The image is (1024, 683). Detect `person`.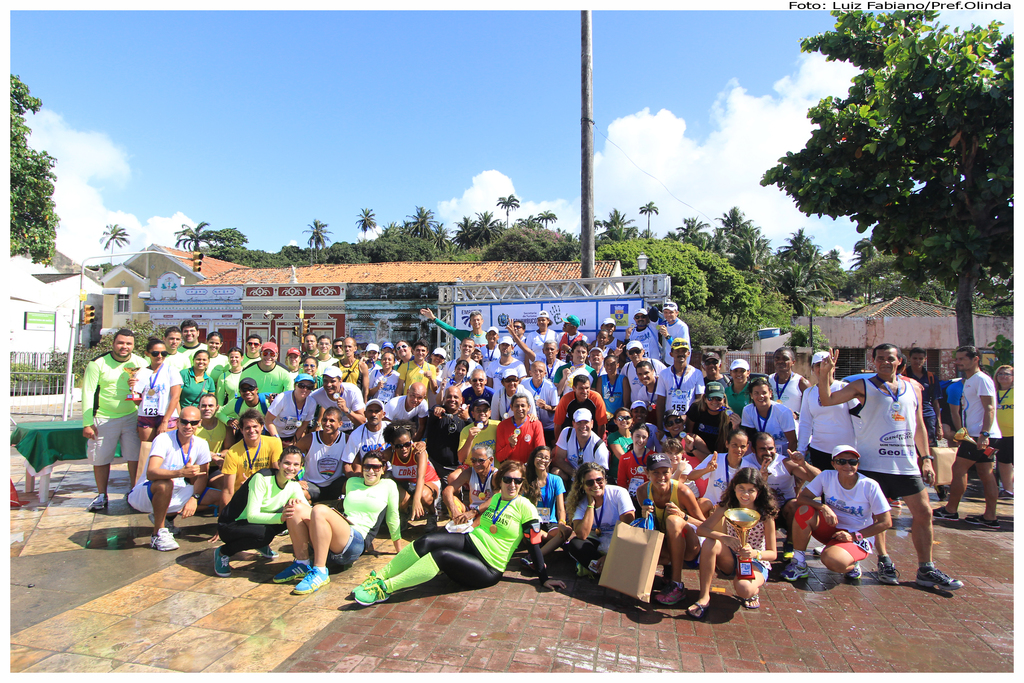
Detection: x1=214 y1=449 x2=310 y2=577.
